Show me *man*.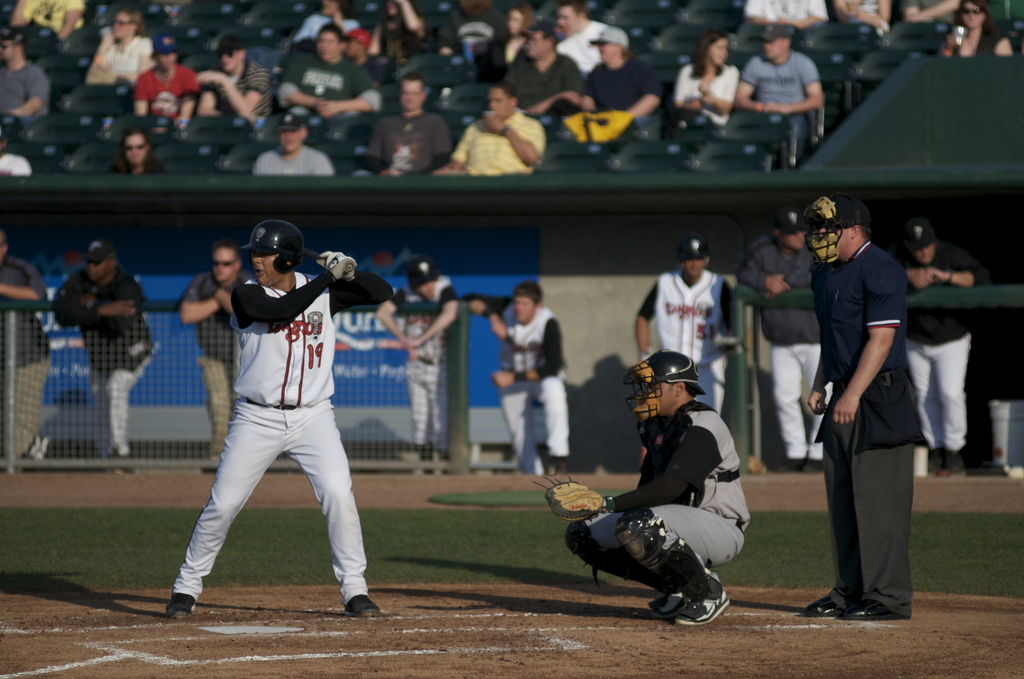
*man* is here: 111 126 168 174.
